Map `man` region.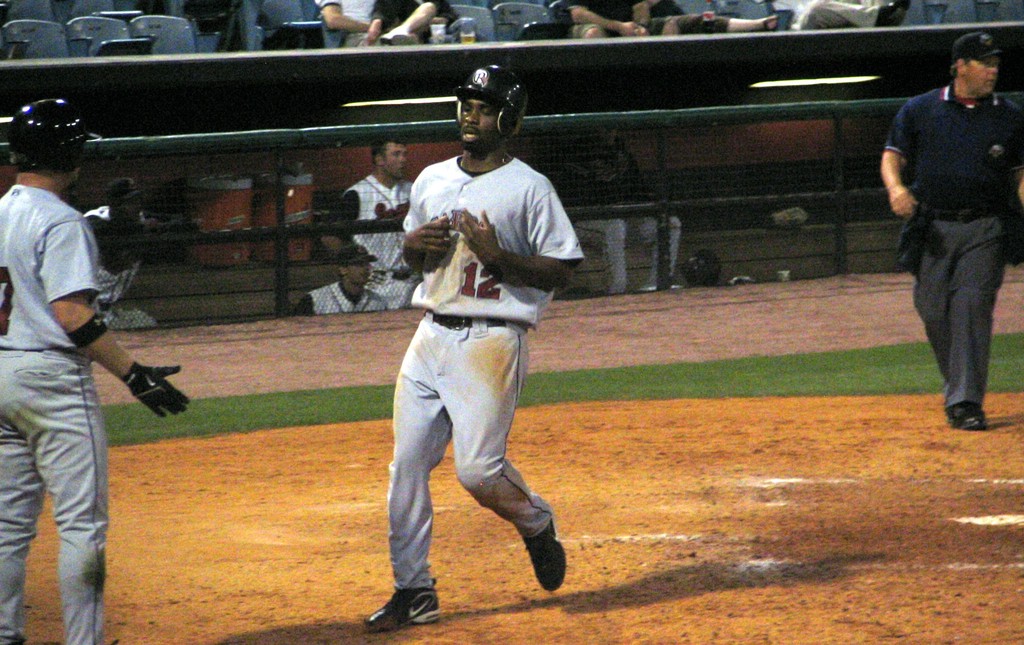
Mapped to crop(358, 0, 439, 45).
